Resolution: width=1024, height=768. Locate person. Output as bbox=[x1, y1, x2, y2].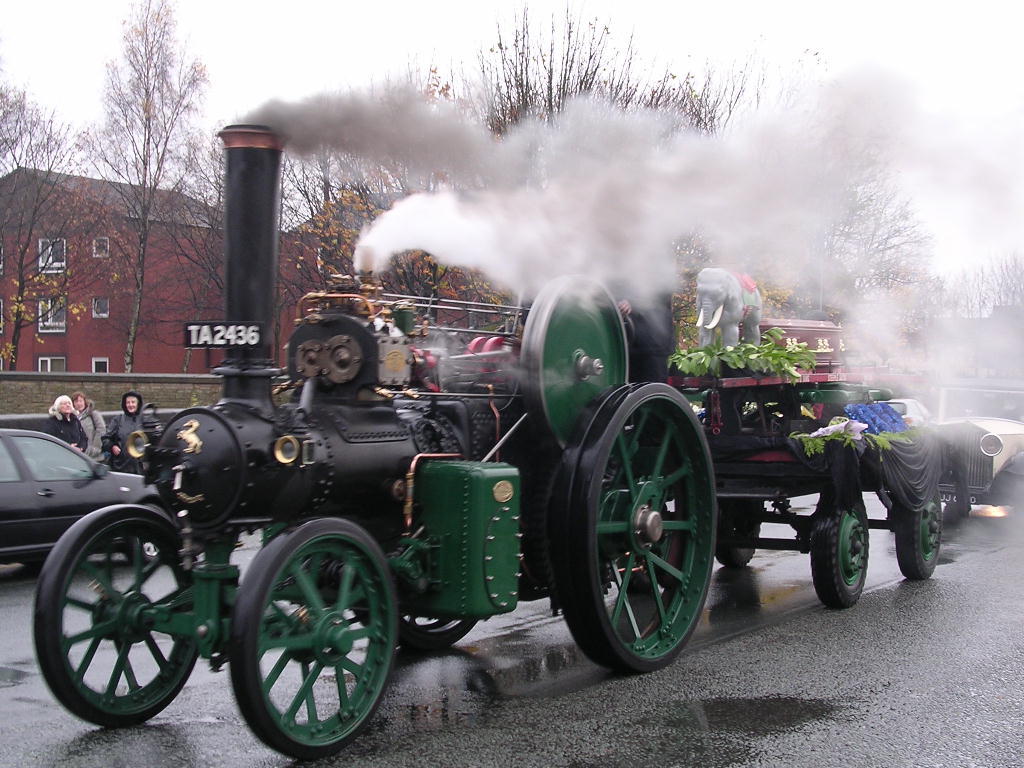
bbox=[602, 269, 670, 370].
